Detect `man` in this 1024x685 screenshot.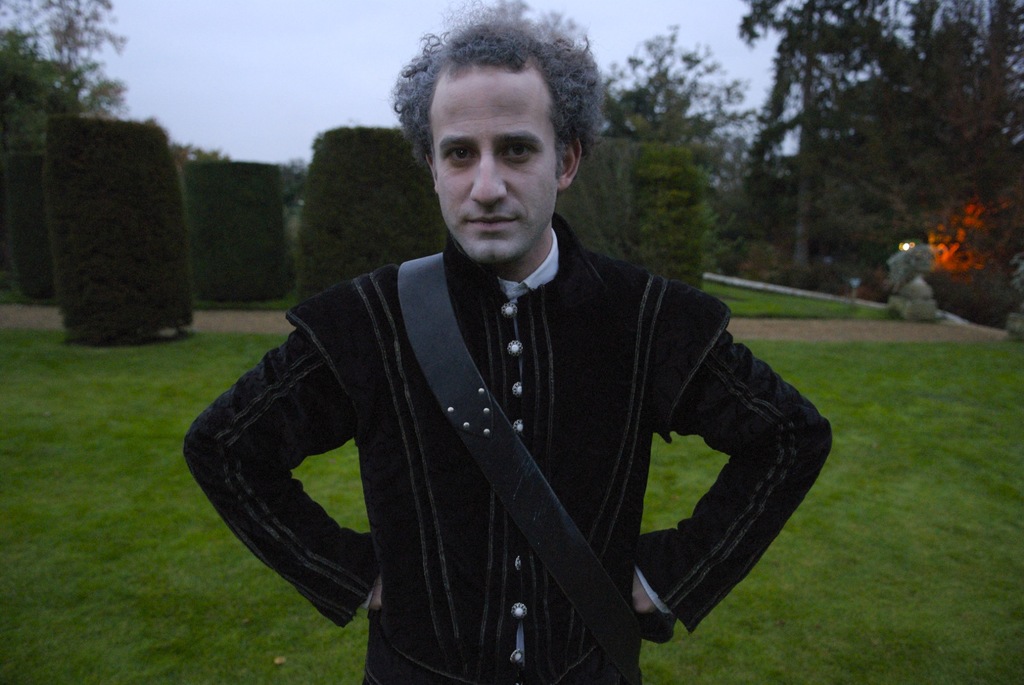
Detection: [179, 42, 848, 674].
